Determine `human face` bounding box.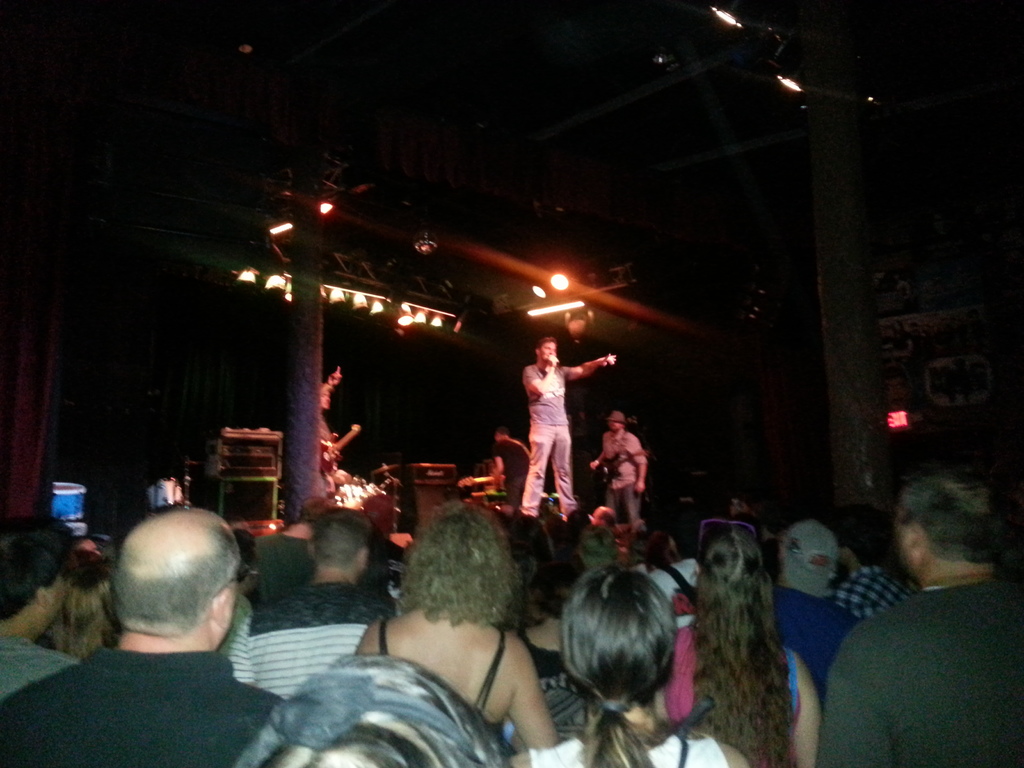
Determined: <bbox>323, 390, 335, 405</bbox>.
